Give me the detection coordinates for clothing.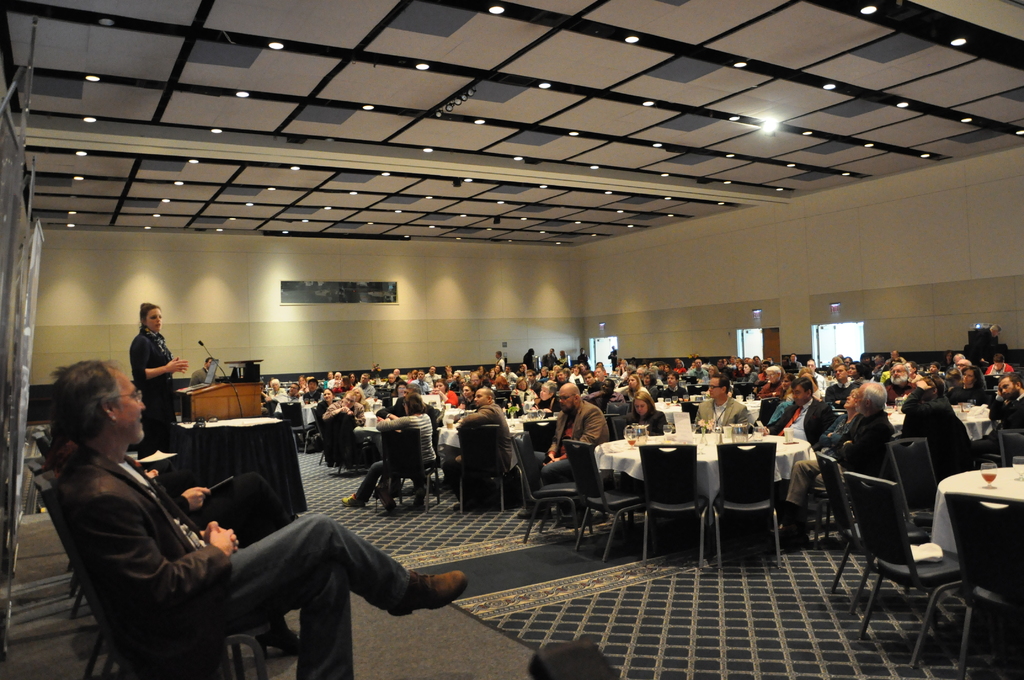
(50, 442, 420, 679).
